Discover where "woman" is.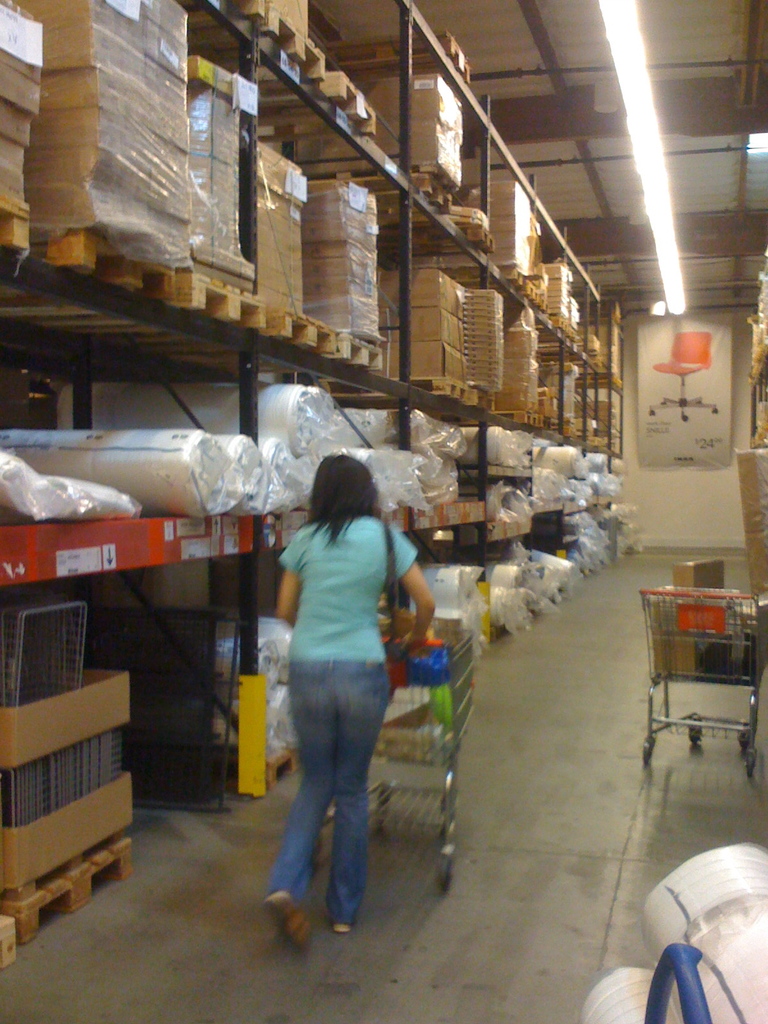
Discovered at (246, 431, 435, 957).
